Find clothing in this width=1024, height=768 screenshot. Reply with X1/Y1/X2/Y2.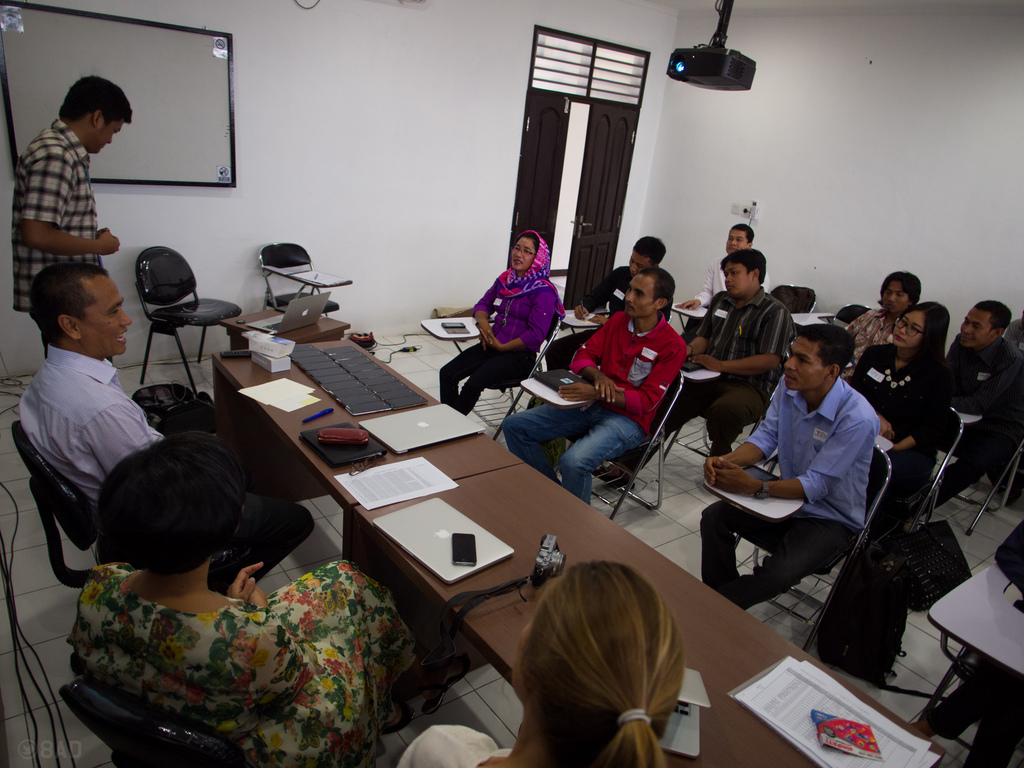
698/373/879/621.
